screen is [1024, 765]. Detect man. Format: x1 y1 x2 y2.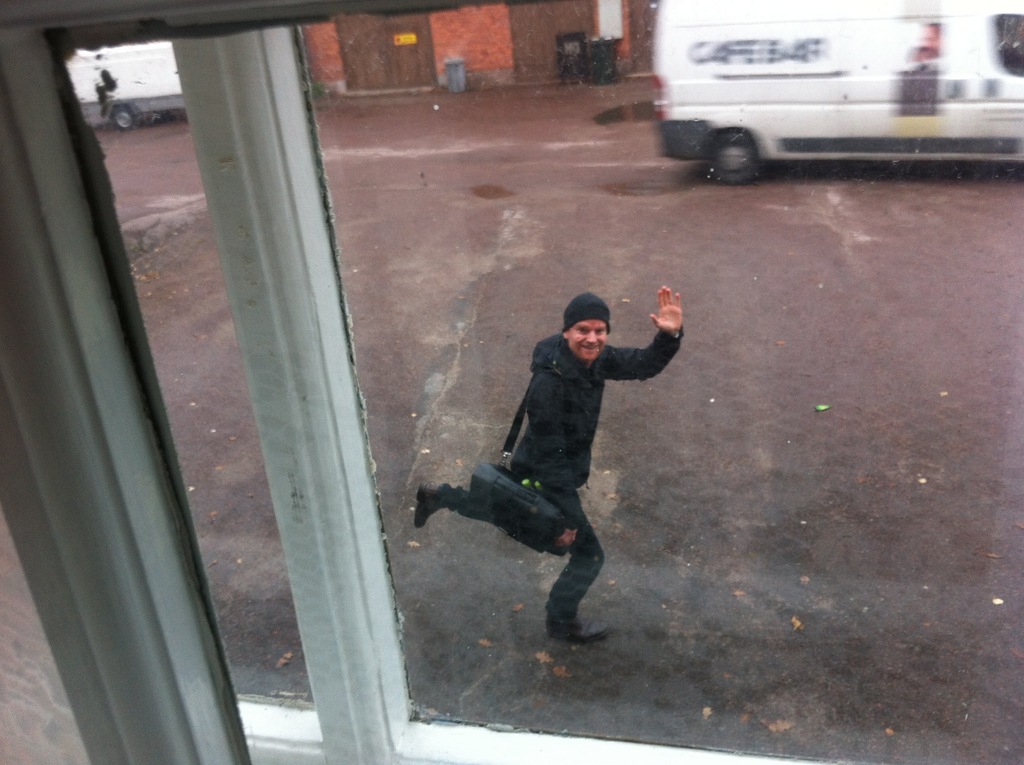
410 284 693 640.
